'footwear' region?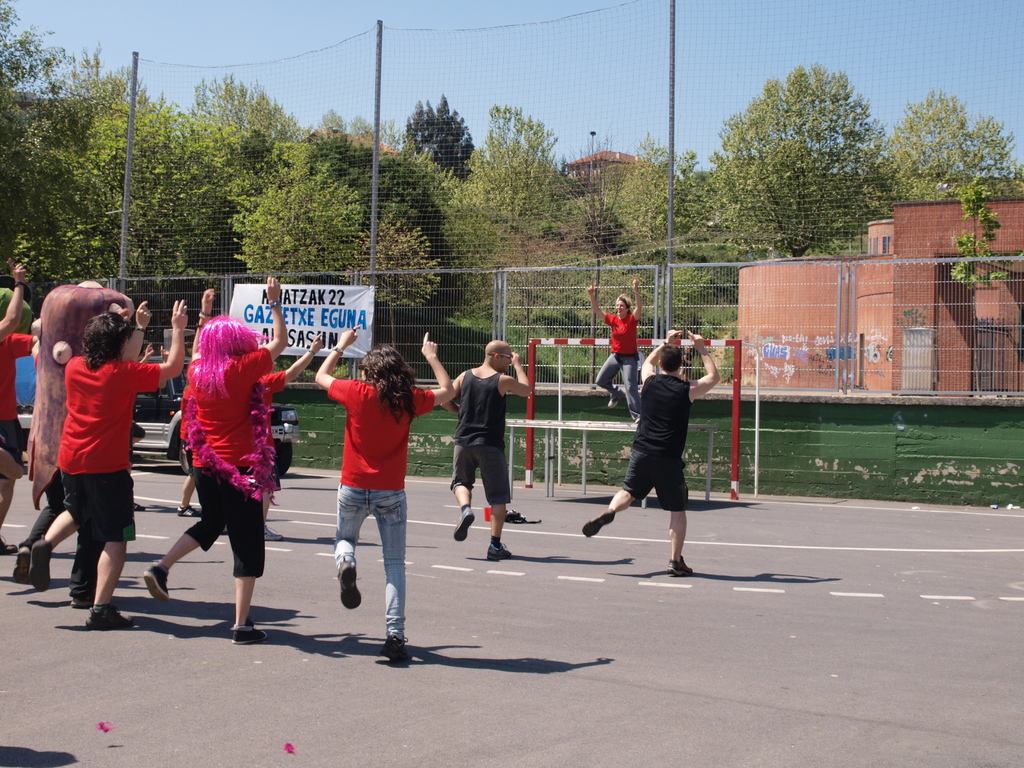
<region>378, 636, 415, 657</region>
